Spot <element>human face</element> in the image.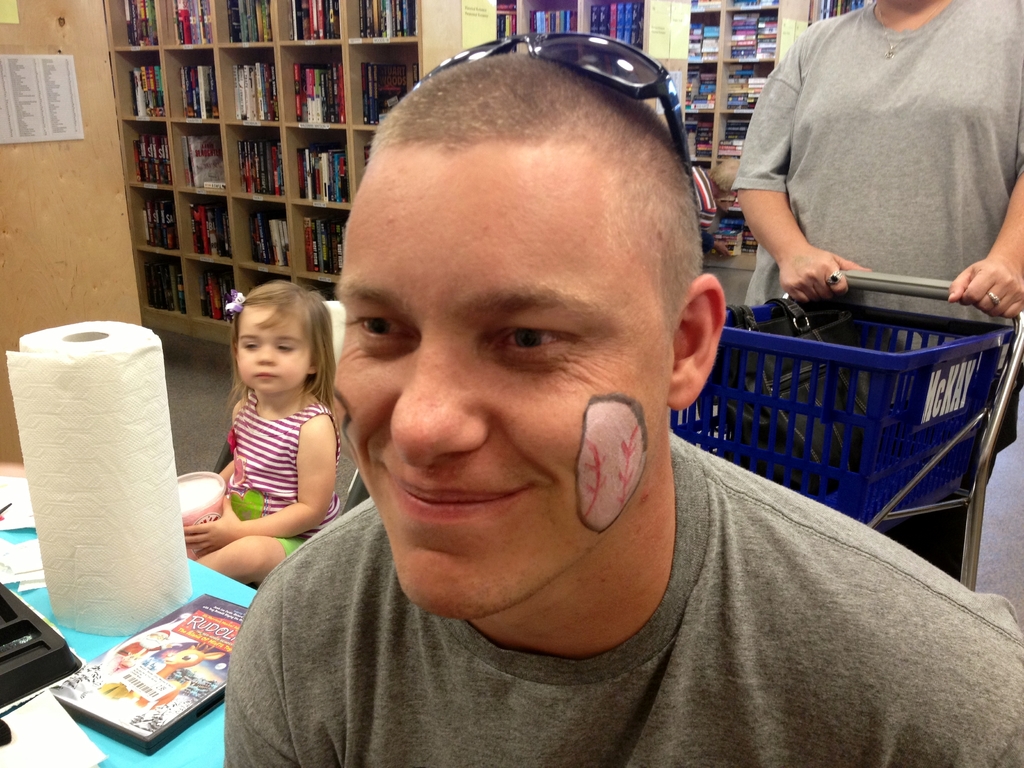
<element>human face</element> found at 330 148 666 617.
